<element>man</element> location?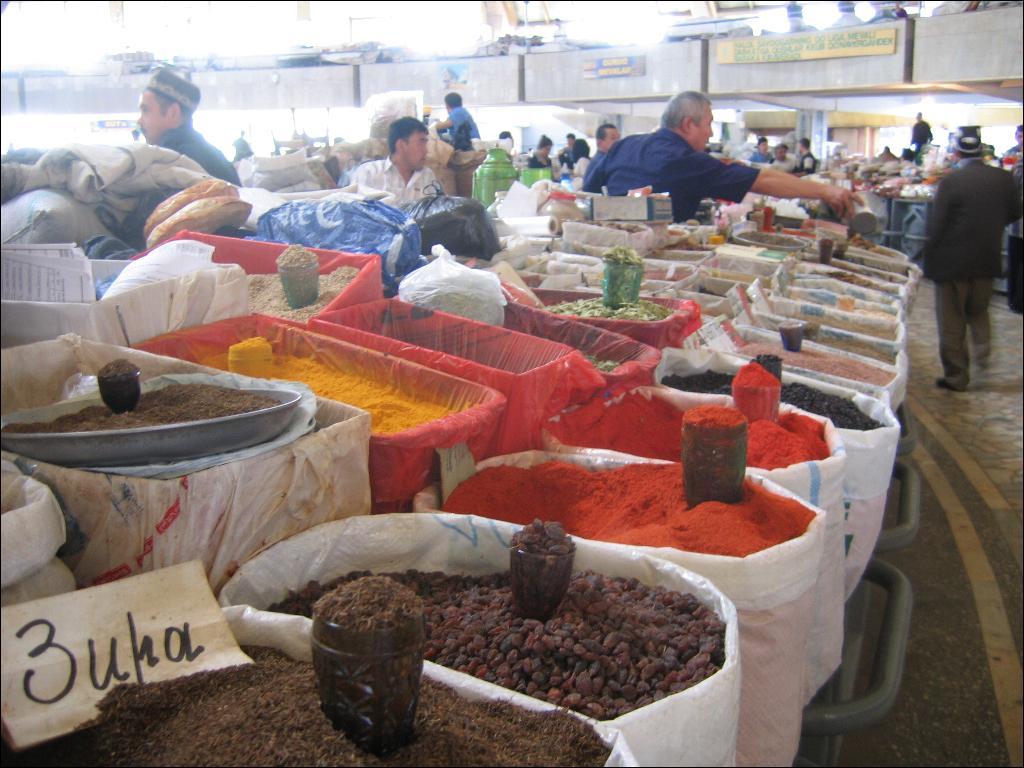
<bbox>356, 119, 453, 204</bbox>
